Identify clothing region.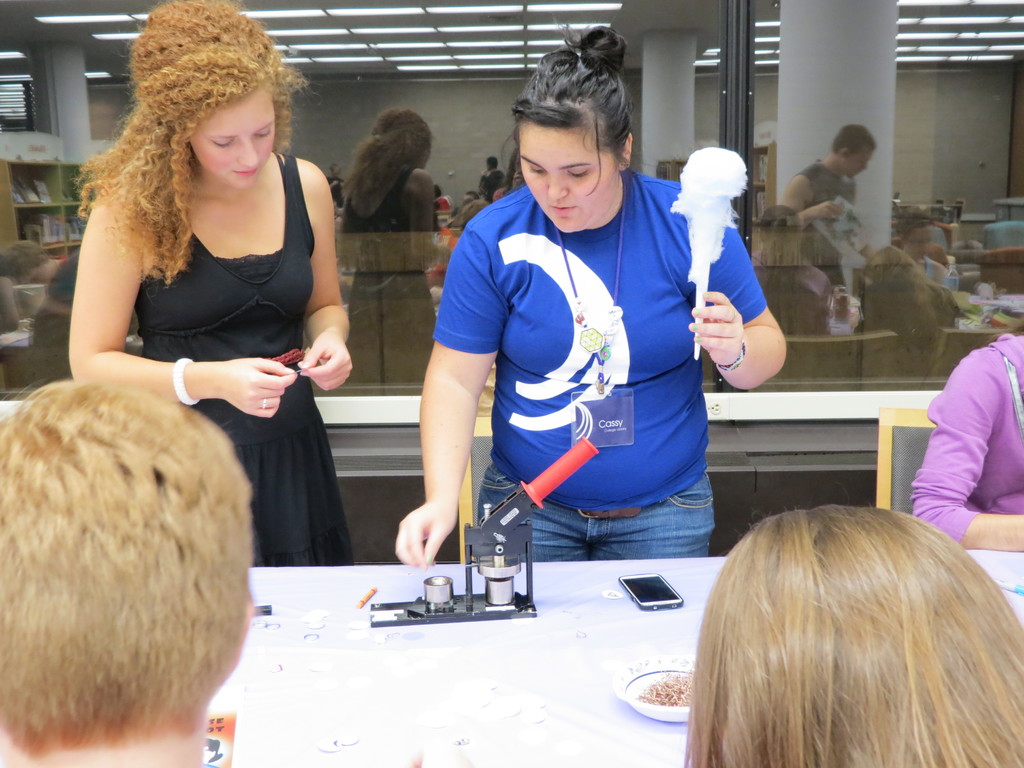
Region: l=794, t=164, r=864, b=266.
